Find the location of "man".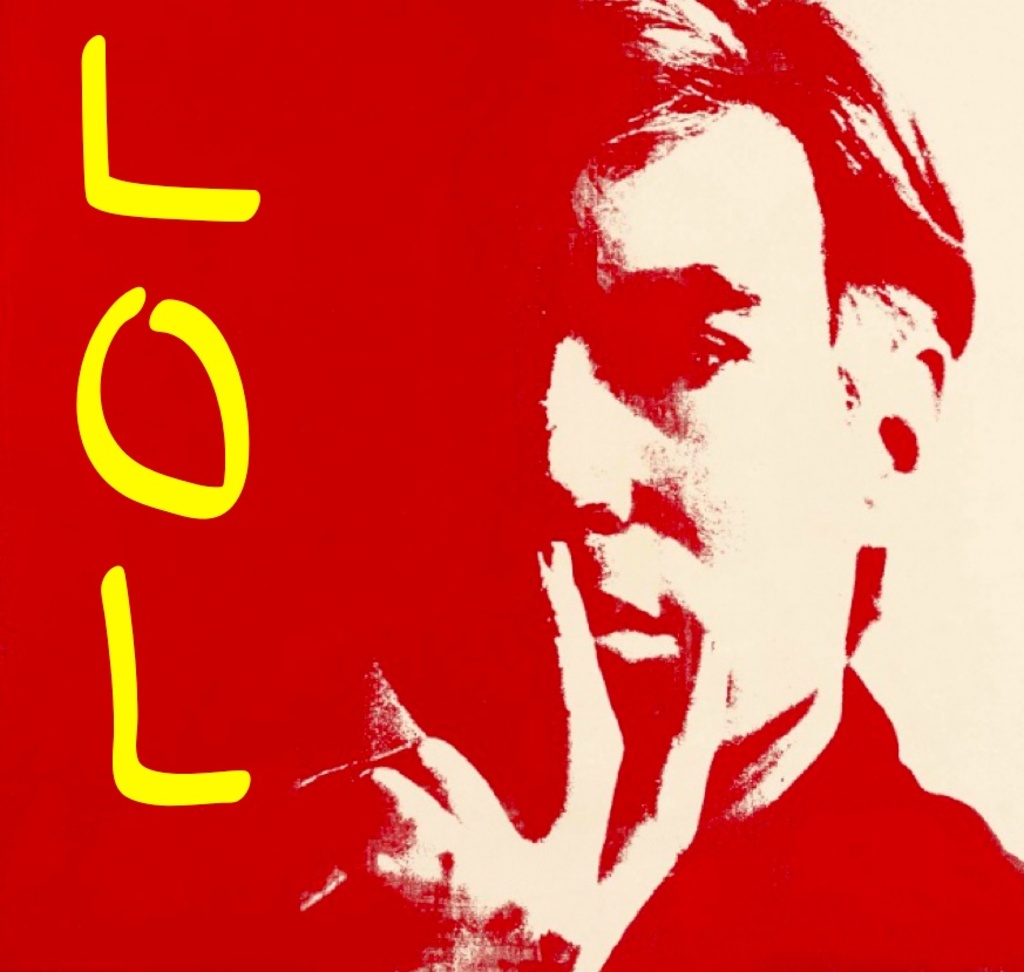
Location: locate(251, 32, 1008, 951).
